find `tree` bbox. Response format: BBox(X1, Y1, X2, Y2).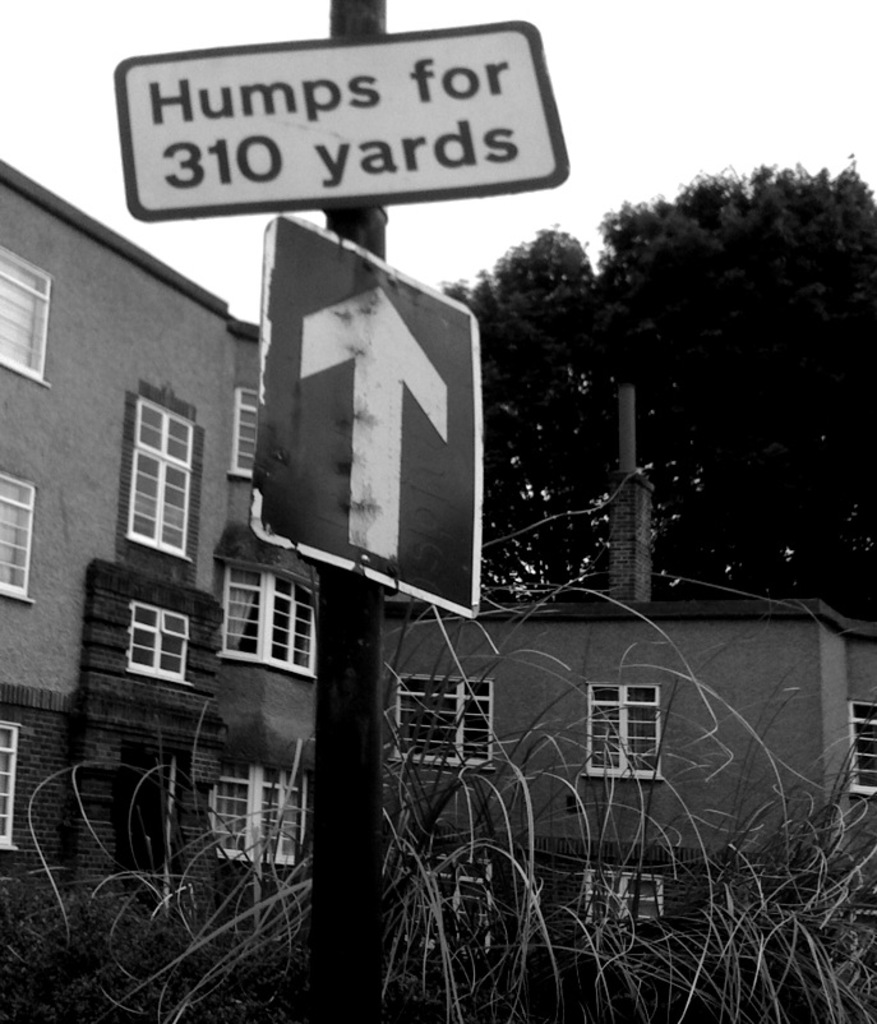
BBox(447, 162, 876, 604).
